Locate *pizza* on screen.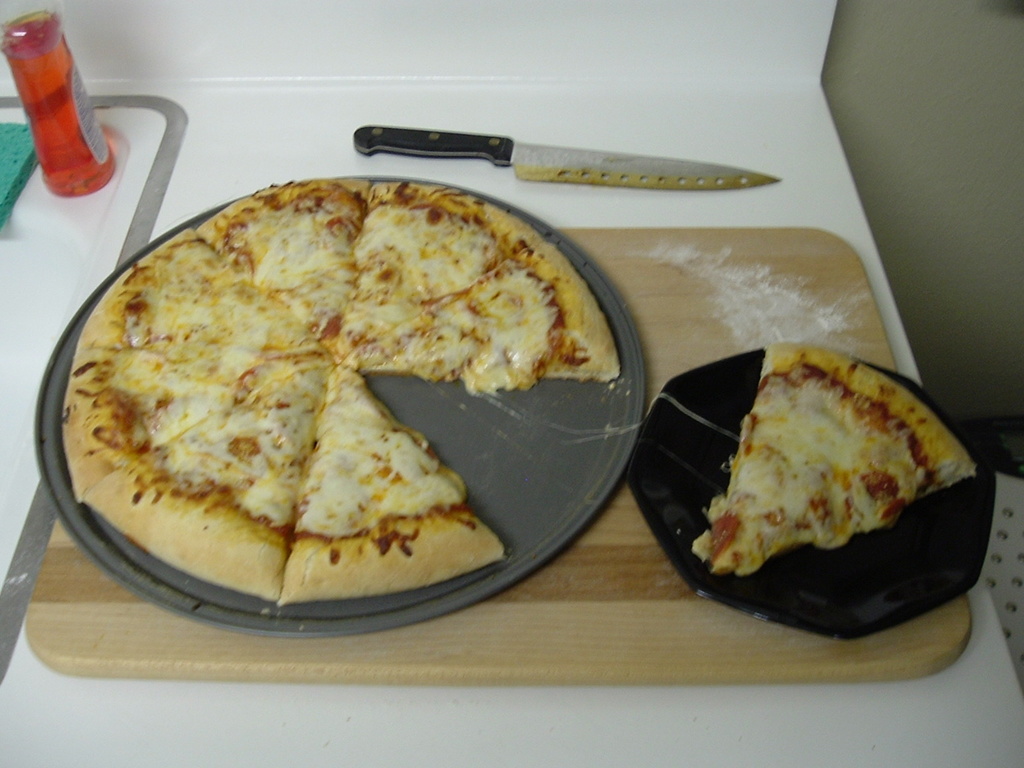
On screen at x1=189, y1=182, x2=350, y2=334.
